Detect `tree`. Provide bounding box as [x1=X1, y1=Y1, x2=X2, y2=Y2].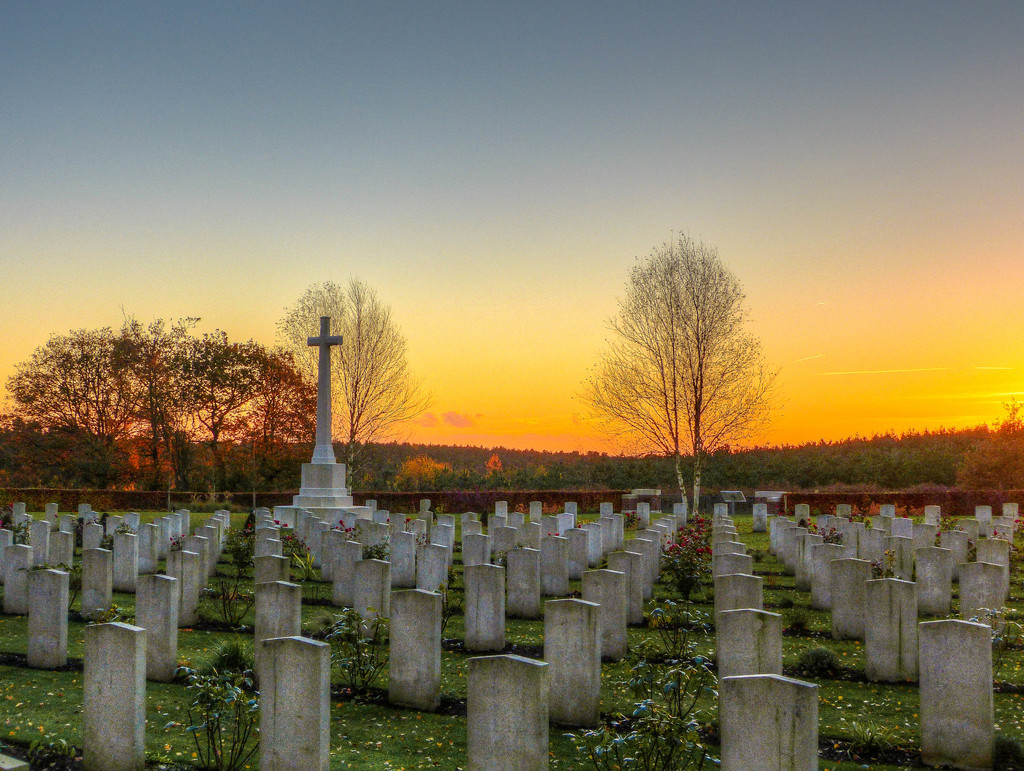
[x1=465, y1=457, x2=488, y2=495].
